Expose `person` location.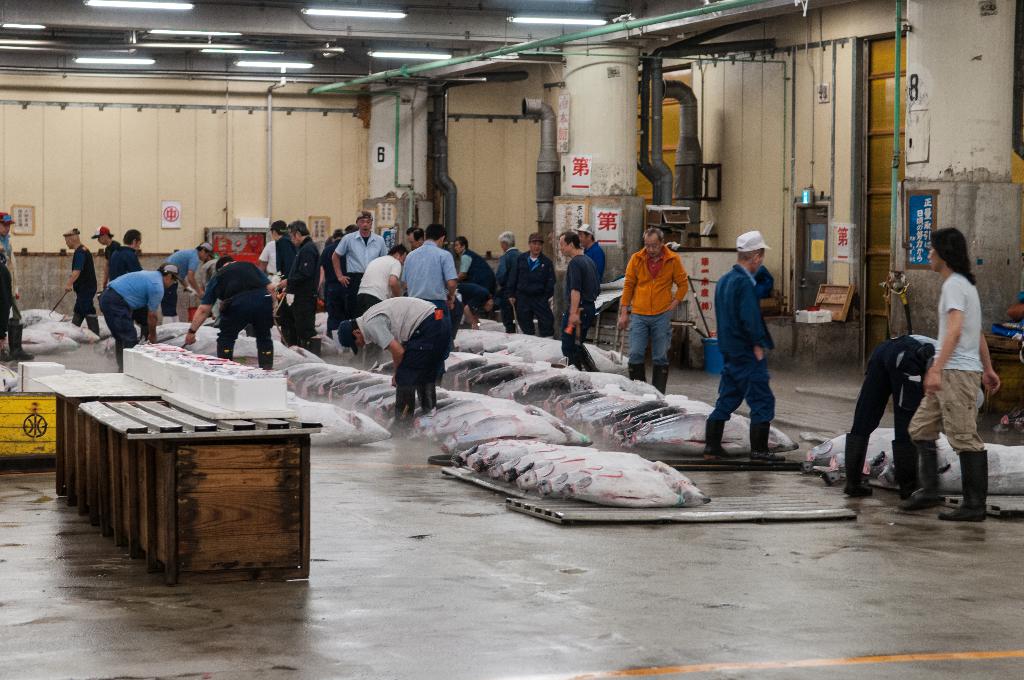
Exposed at x1=491 y1=227 x2=524 y2=332.
